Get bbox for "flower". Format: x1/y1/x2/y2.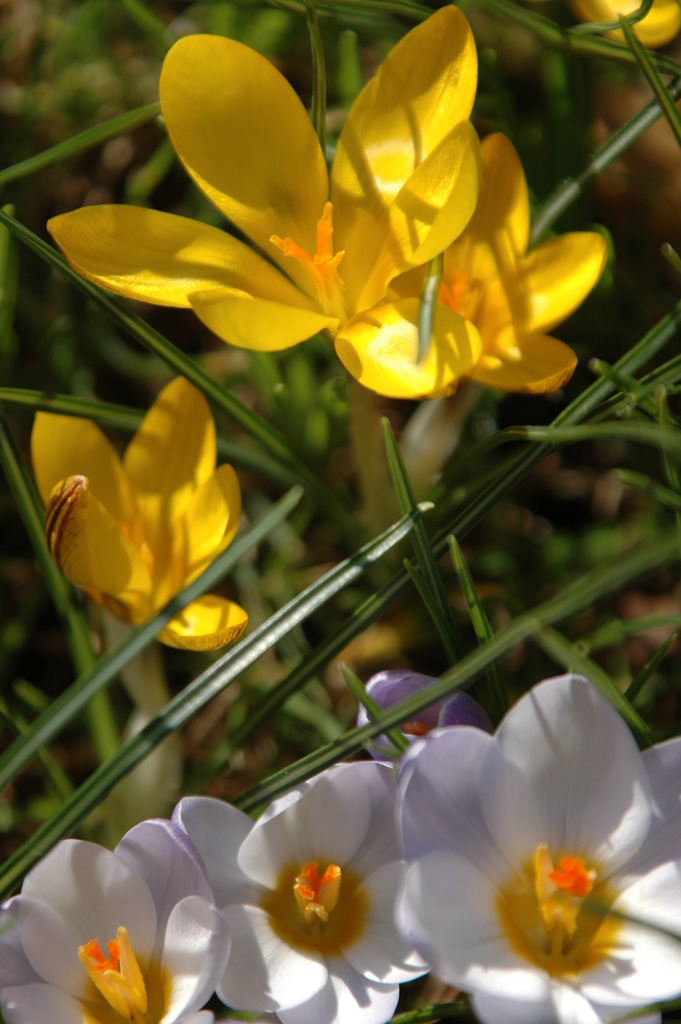
313/132/616/413.
